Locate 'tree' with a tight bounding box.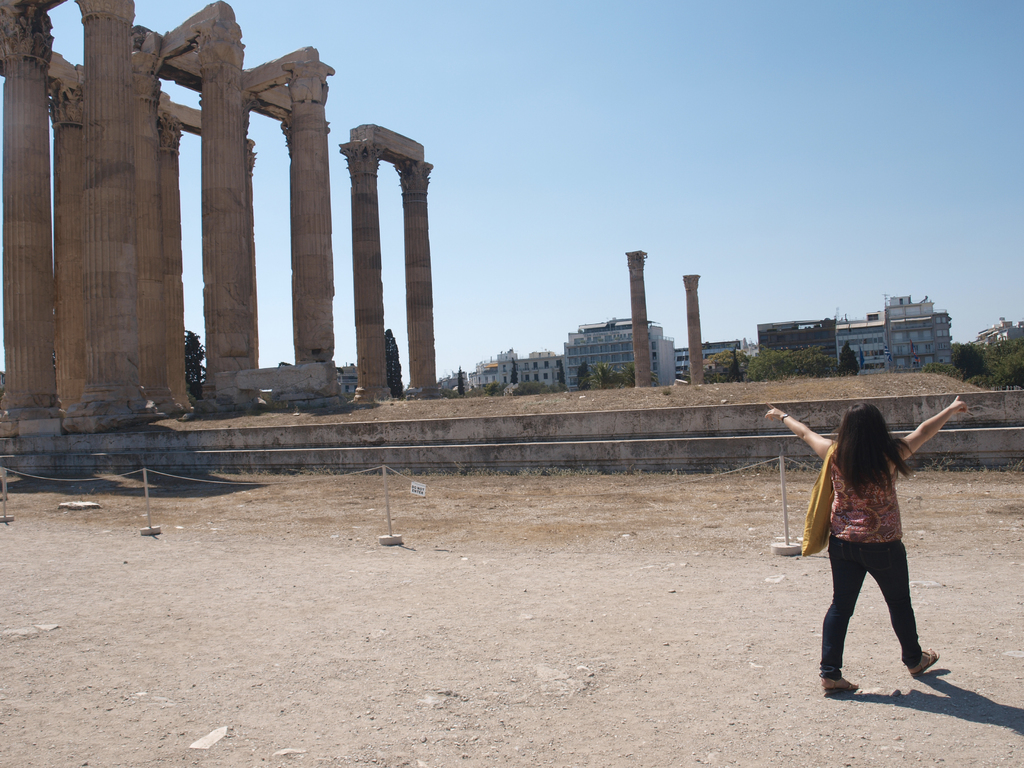
detection(383, 329, 407, 404).
